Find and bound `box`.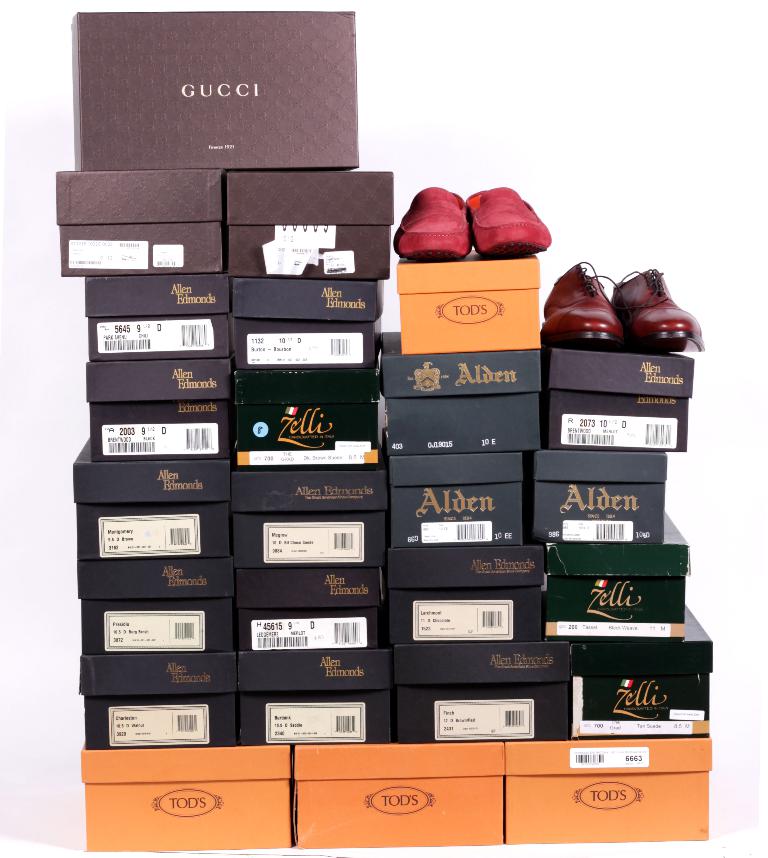
Bound: BBox(533, 451, 666, 545).
